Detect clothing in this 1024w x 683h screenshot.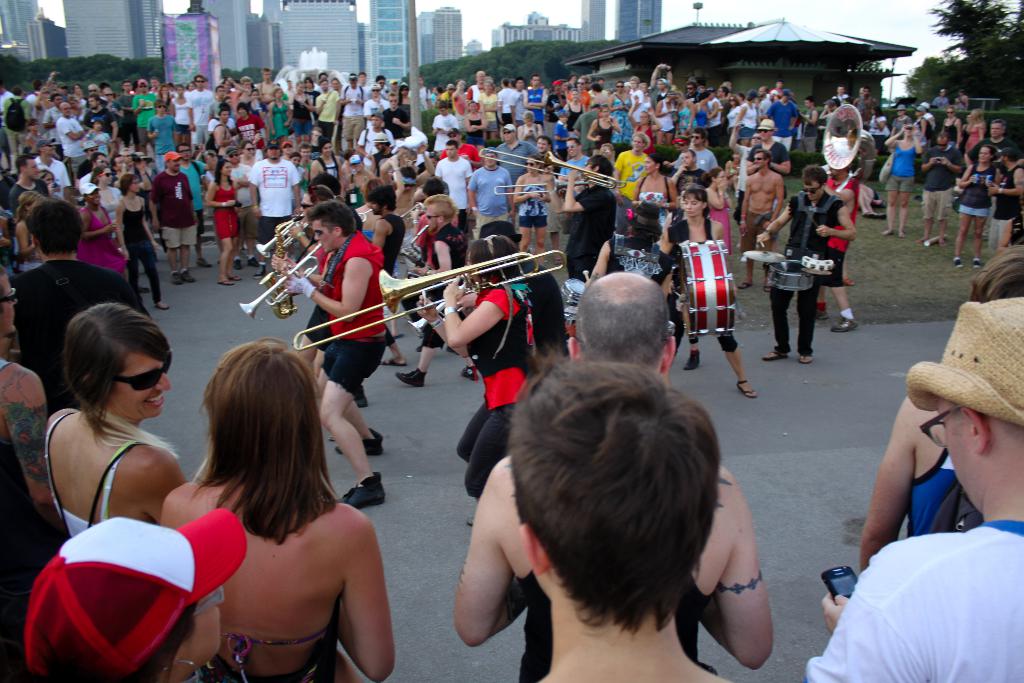
Detection: box(556, 153, 589, 173).
